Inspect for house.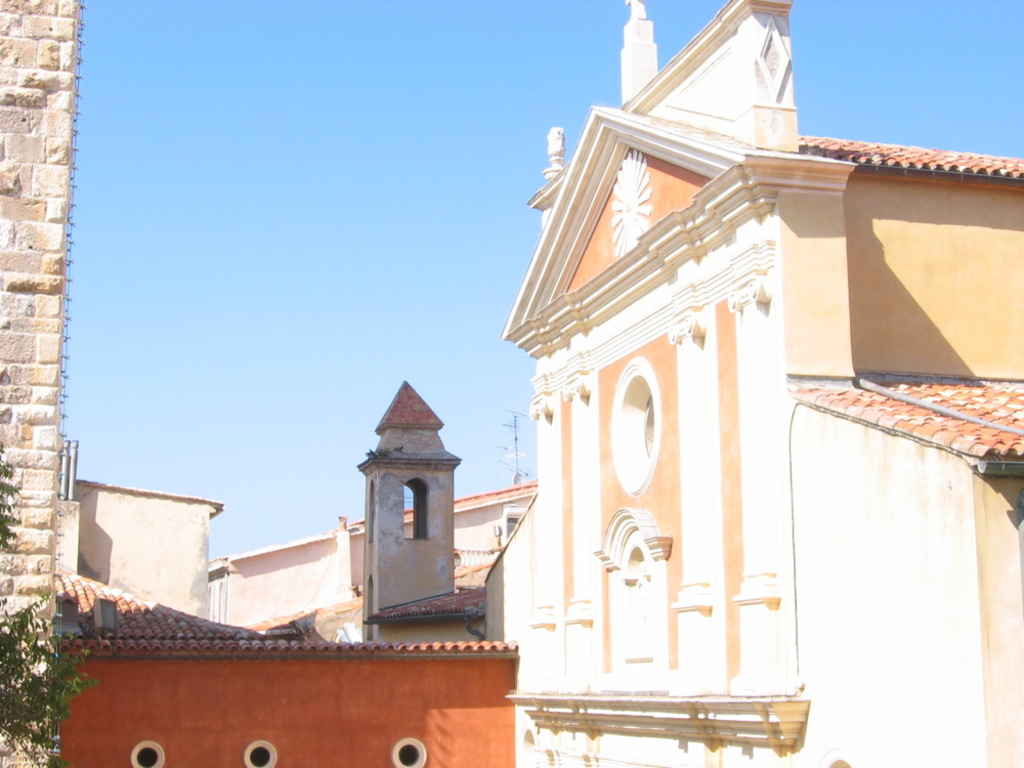
Inspection: pyautogui.locateOnScreen(35, 574, 517, 767).
